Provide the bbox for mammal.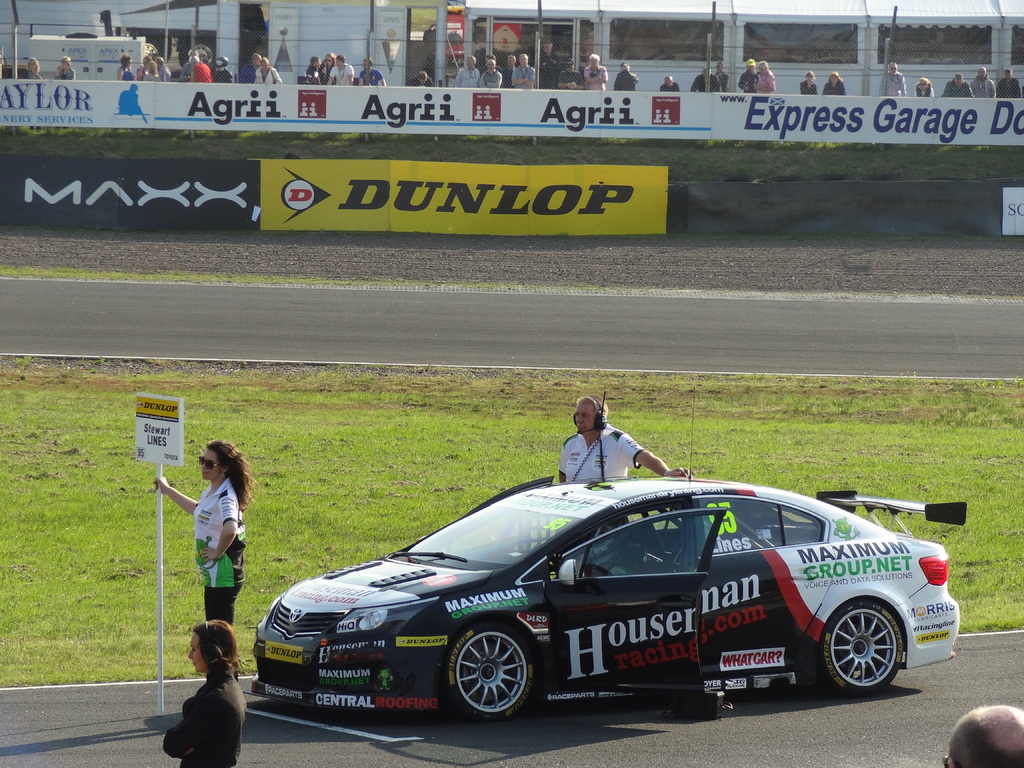
(558,58,583,88).
